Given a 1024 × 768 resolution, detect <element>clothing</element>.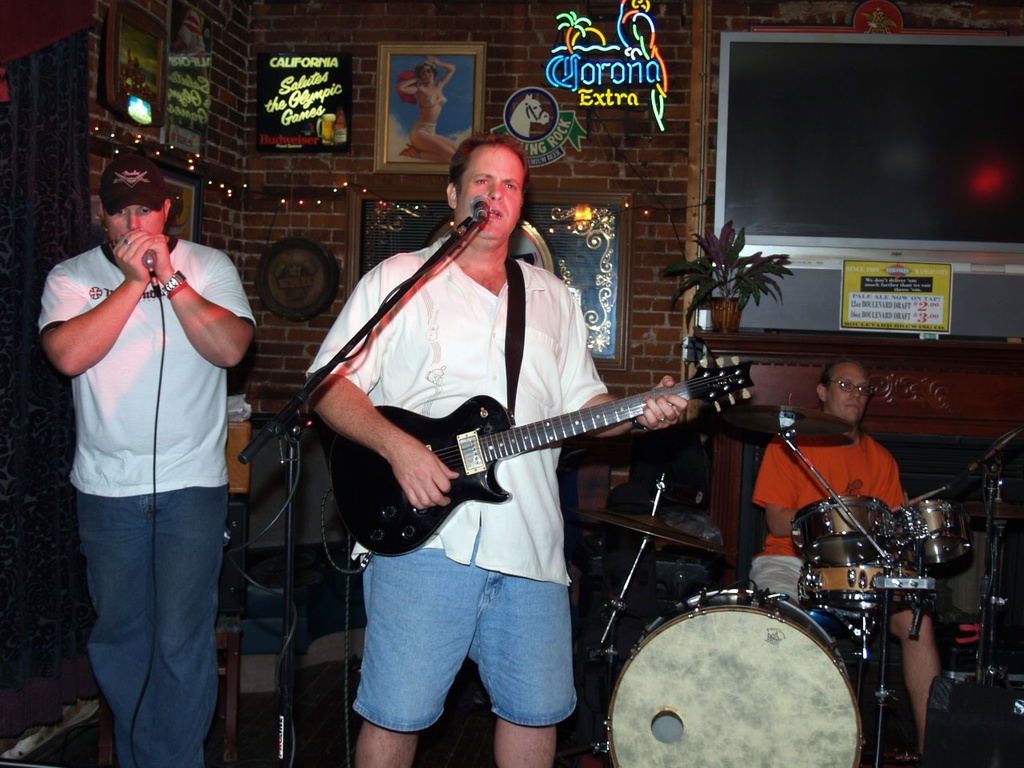
303, 258, 609, 732.
